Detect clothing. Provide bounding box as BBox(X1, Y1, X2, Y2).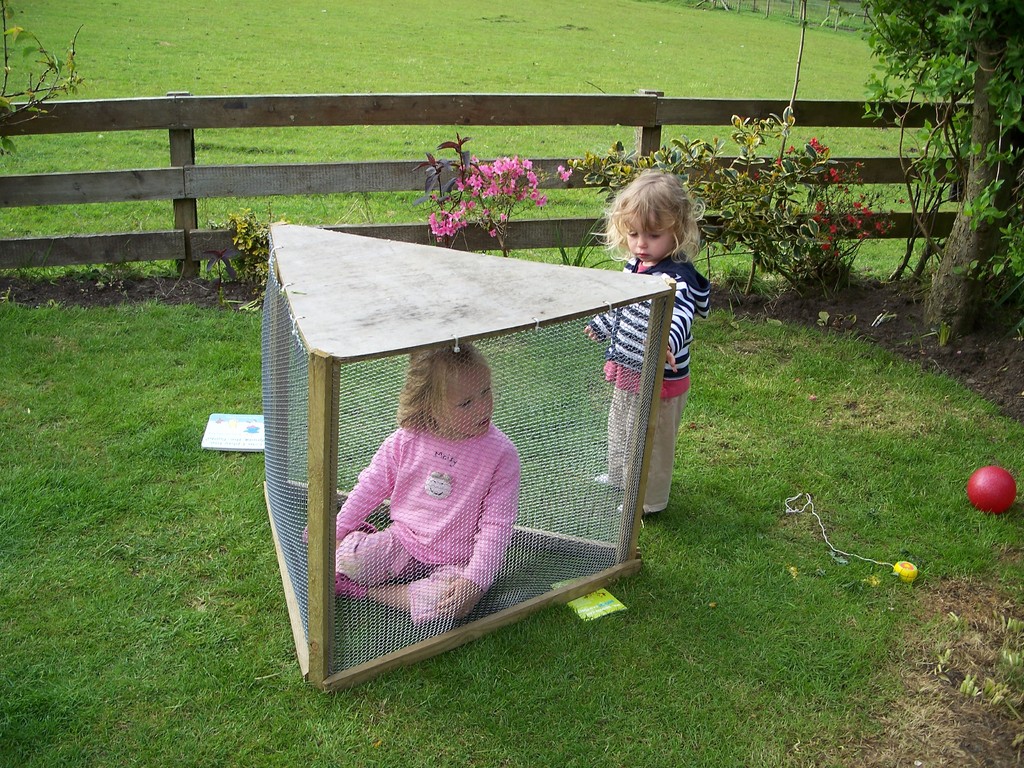
BBox(316, 381, 538, 630).
